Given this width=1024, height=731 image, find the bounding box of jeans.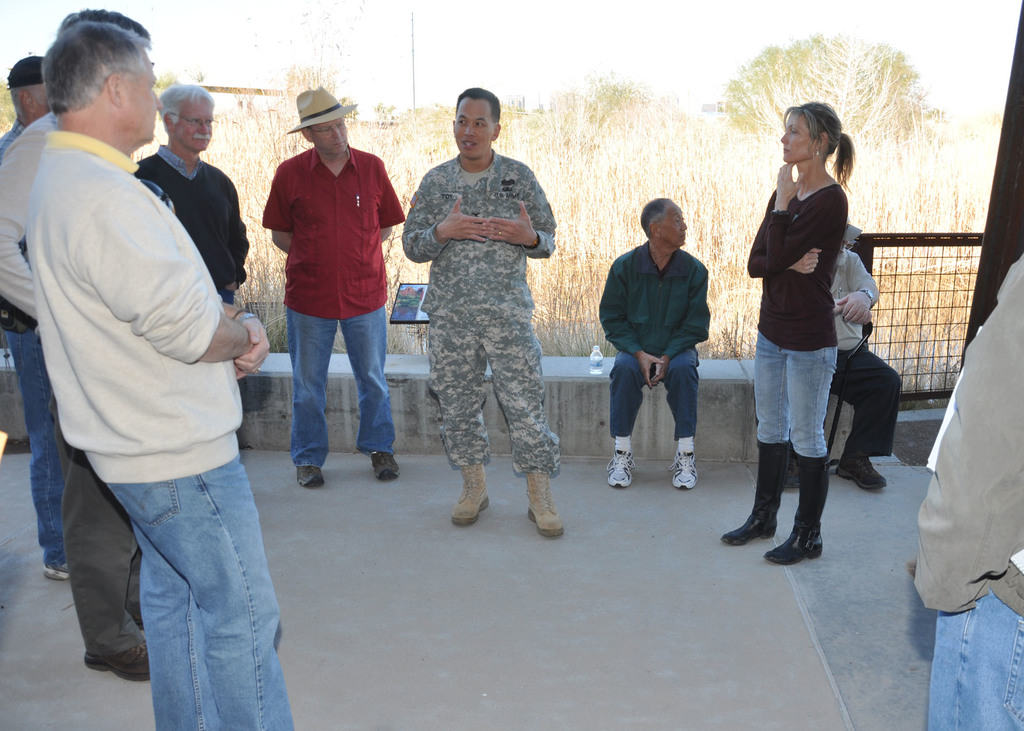
{"left": 920, "top": 594, "right": 1023, "bottom": 730}.
